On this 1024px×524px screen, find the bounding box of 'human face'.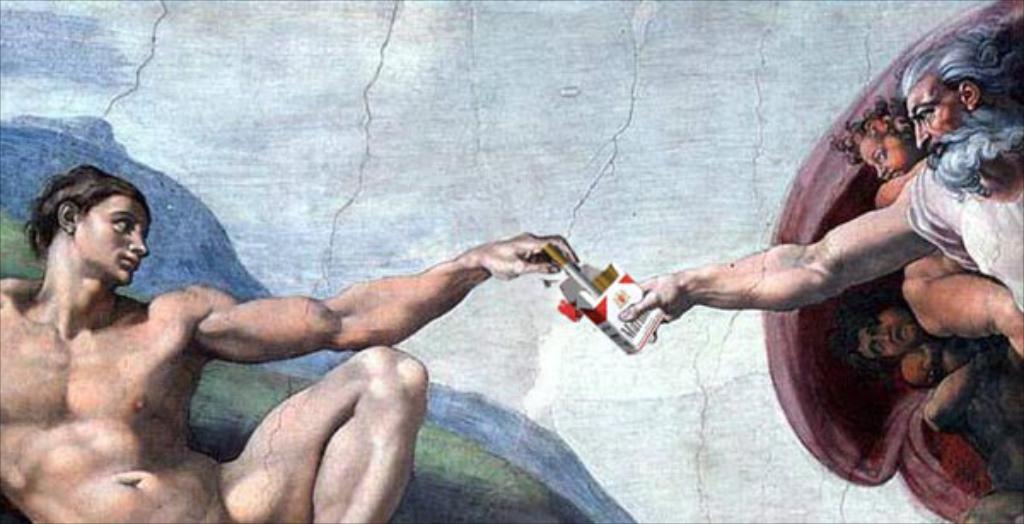
Bounding box: [left=70, top=196, right=148, bottom=287].
